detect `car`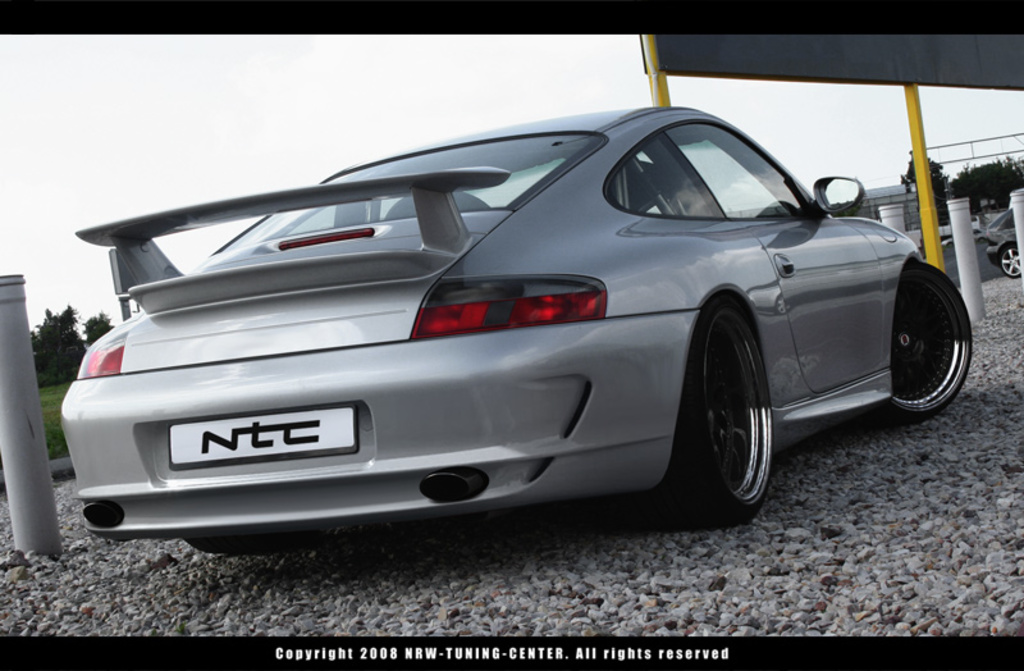
box(64, 110, 982, 543)
